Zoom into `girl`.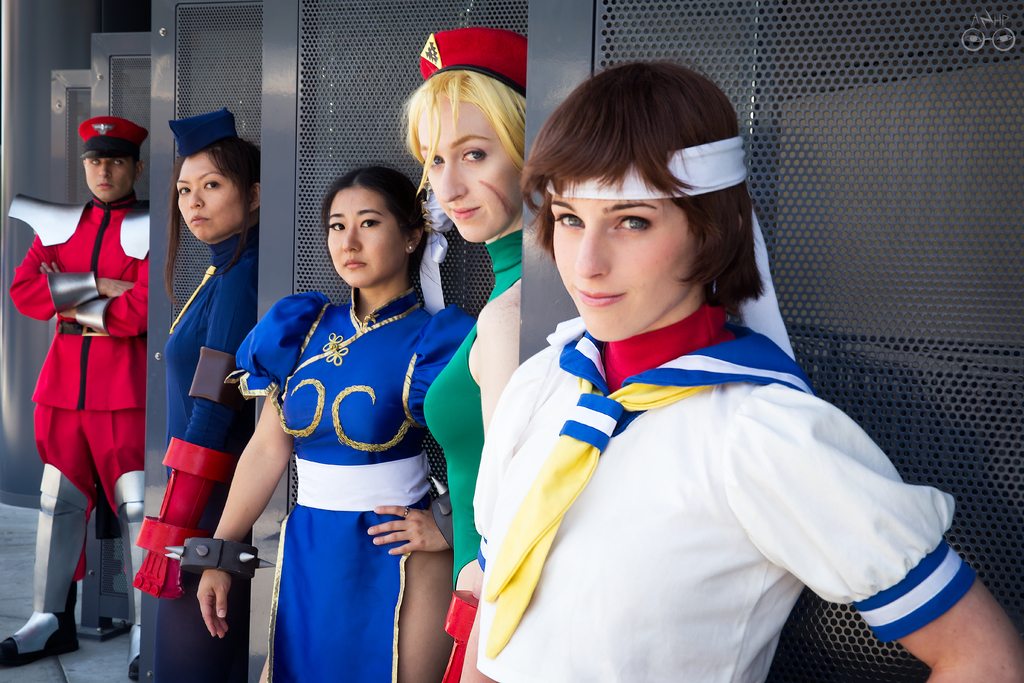
Zoom target: left=130, top=103, right=270, bottom=682.
